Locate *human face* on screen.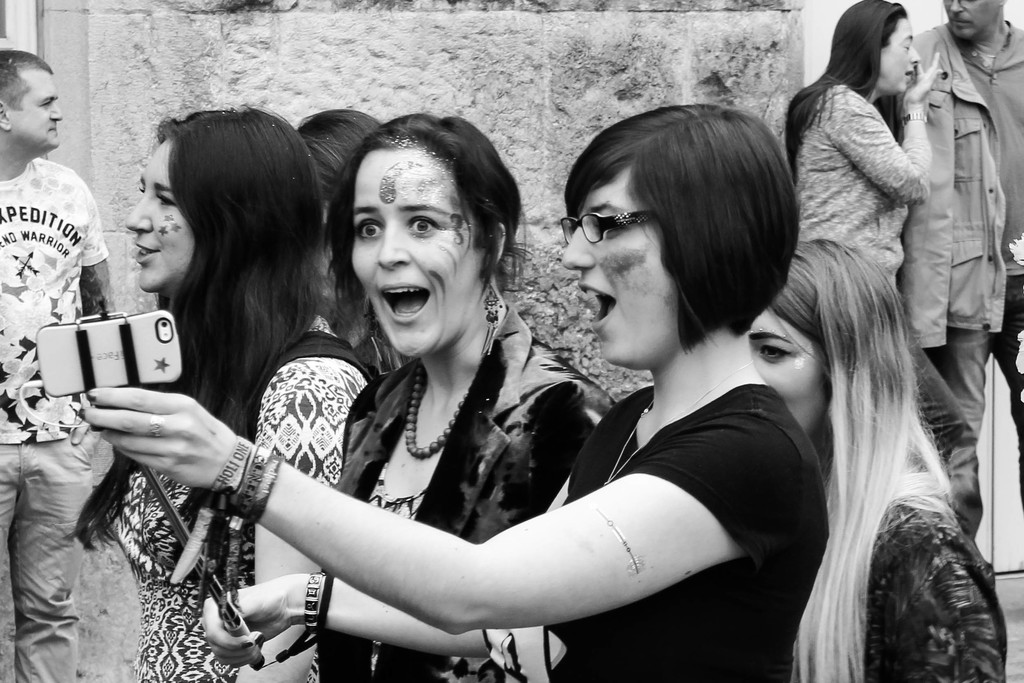
On screen at [left=122, top=140, right=200, bottom=293].
